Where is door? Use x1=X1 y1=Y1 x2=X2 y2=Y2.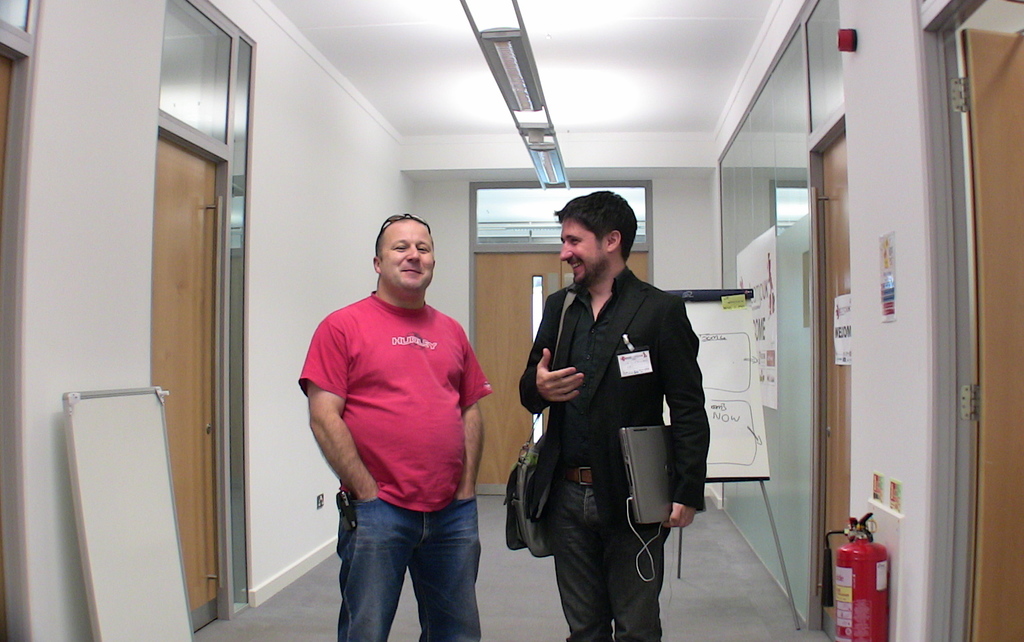
x1=154 y1=126 x2=229 y2=634.
